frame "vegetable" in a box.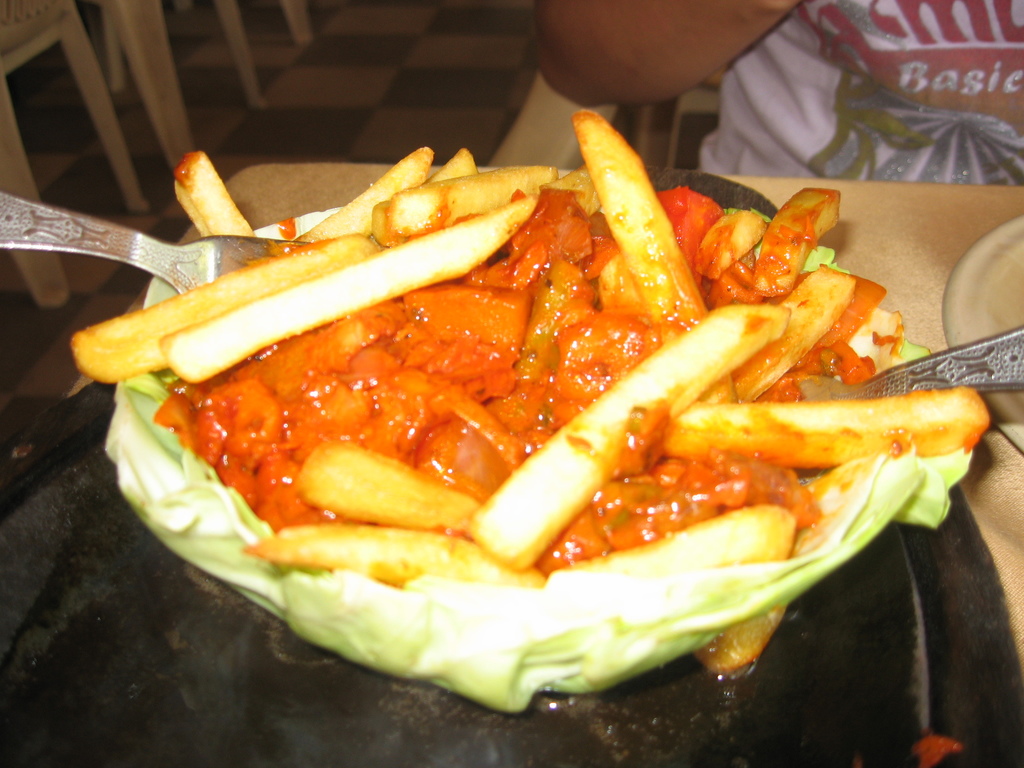
(298,440,489,534).
